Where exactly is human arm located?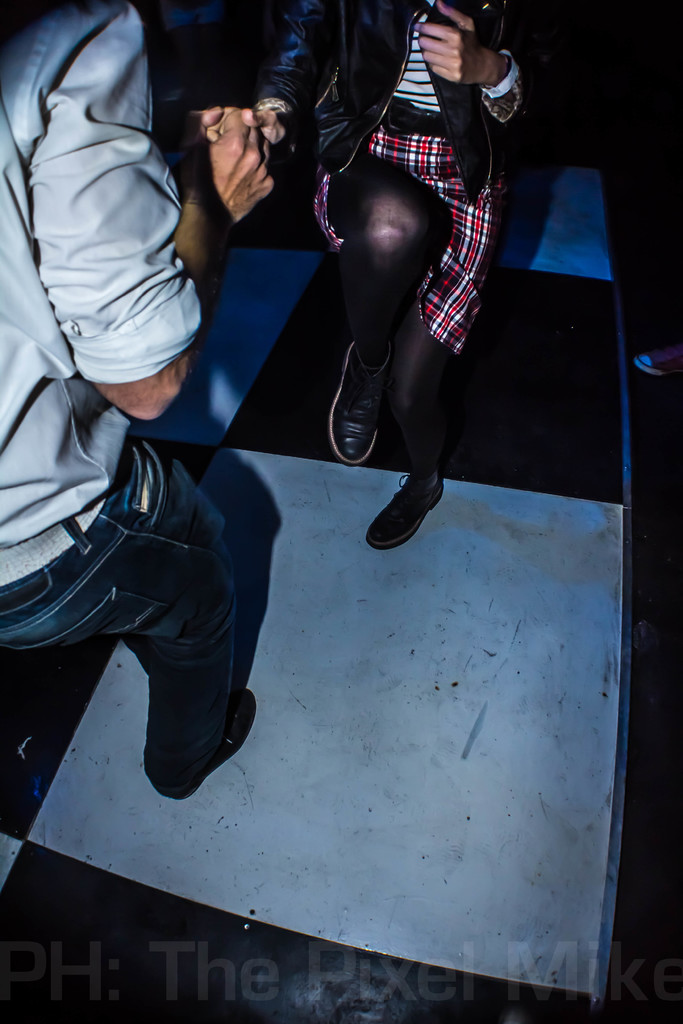
Its bounding box is (x1=24, y1=1, x2=271, y2=419).
